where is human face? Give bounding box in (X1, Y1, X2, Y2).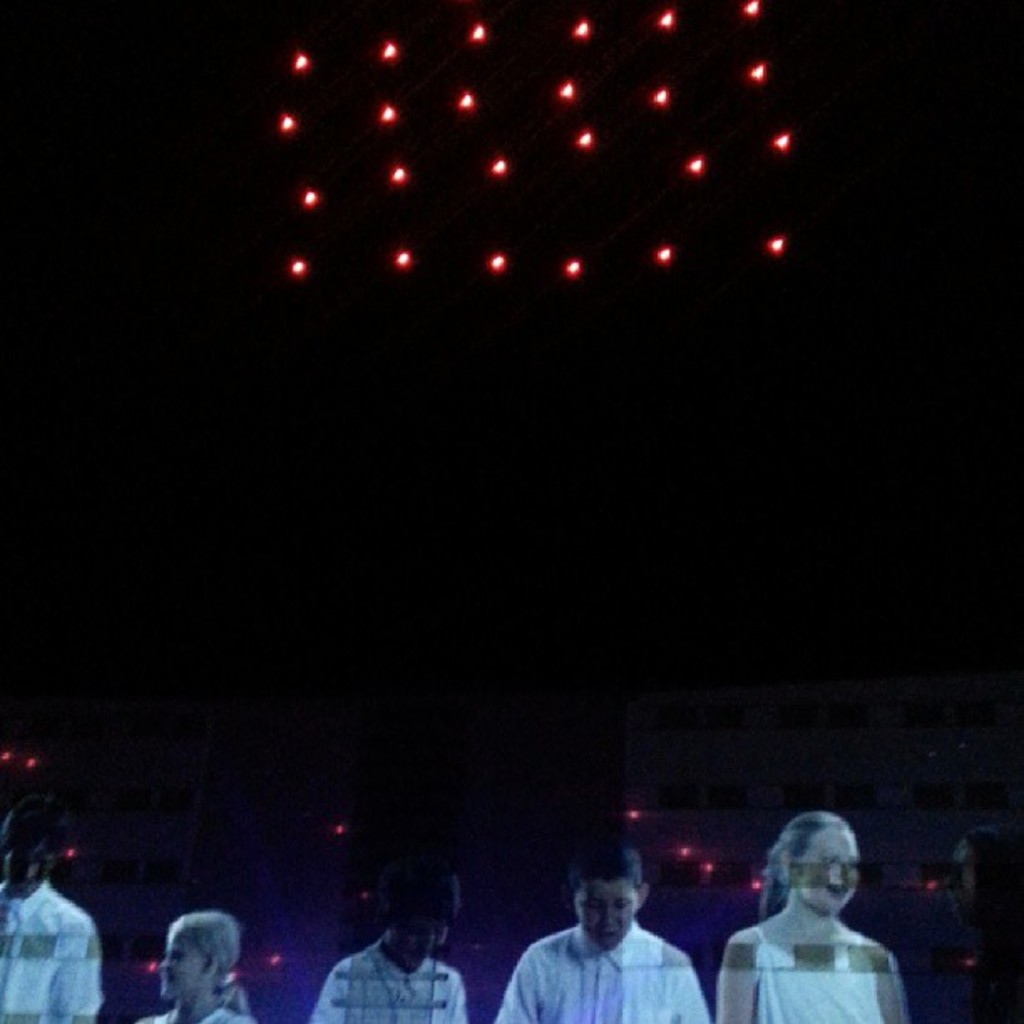
(395, 922, 443, 972).
